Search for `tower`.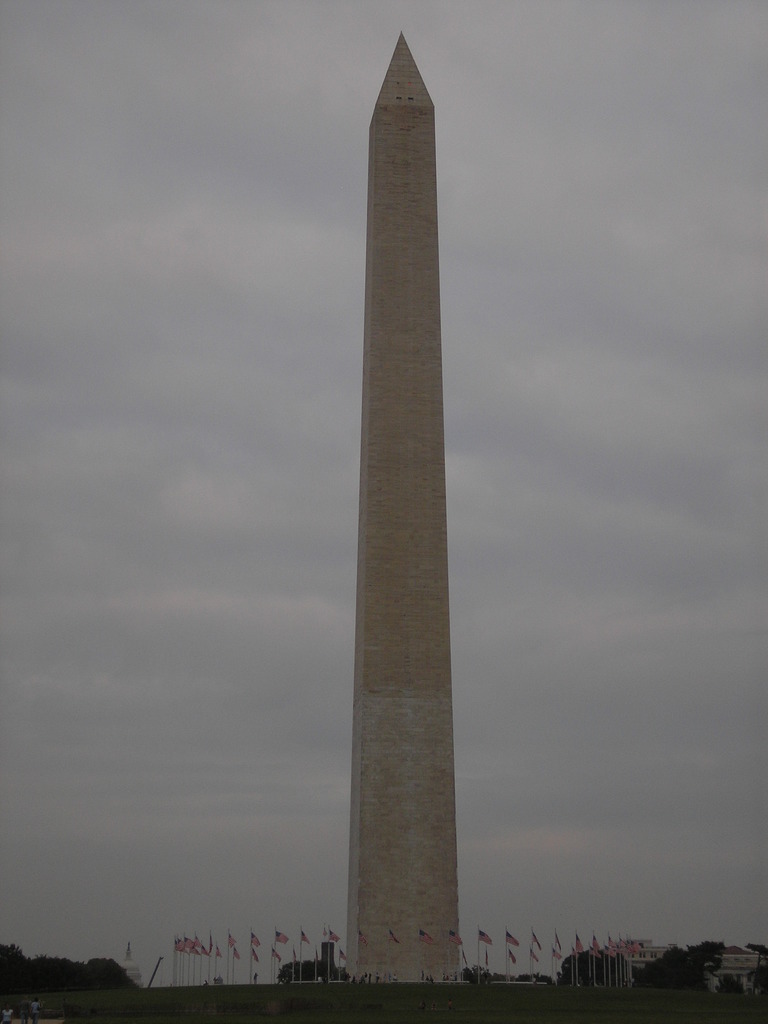
Found at [left=314, top=0, right=483, bottom=1023].
